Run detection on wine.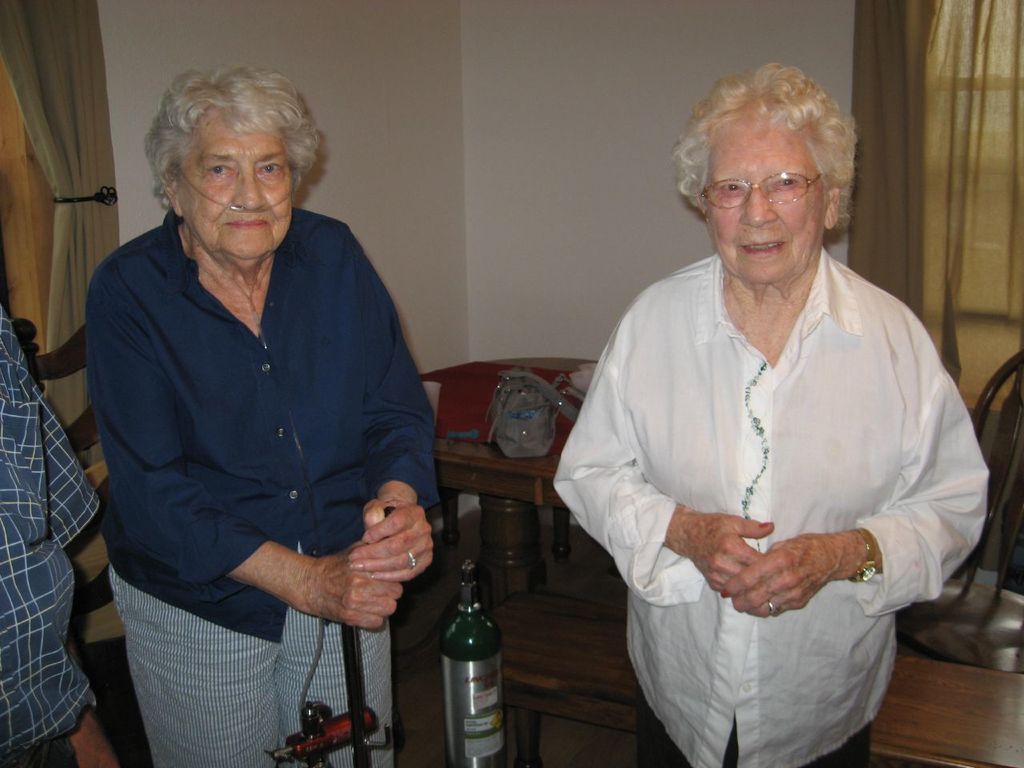
Result: box=[438, 560, 505, 767].
